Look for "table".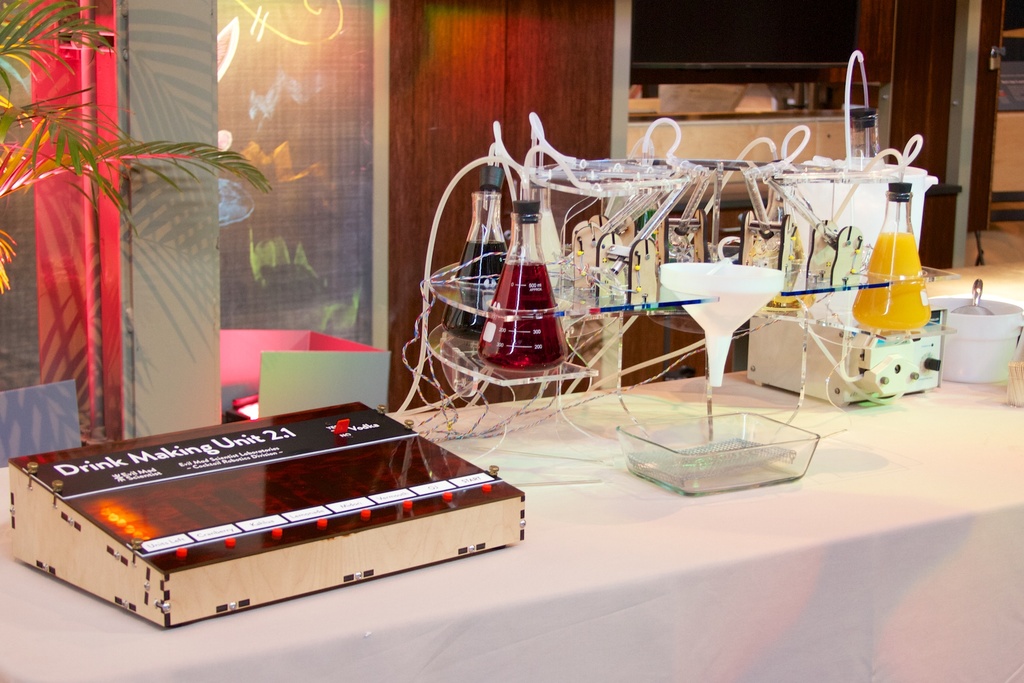
Found: (0, 369, 1023, 682).
